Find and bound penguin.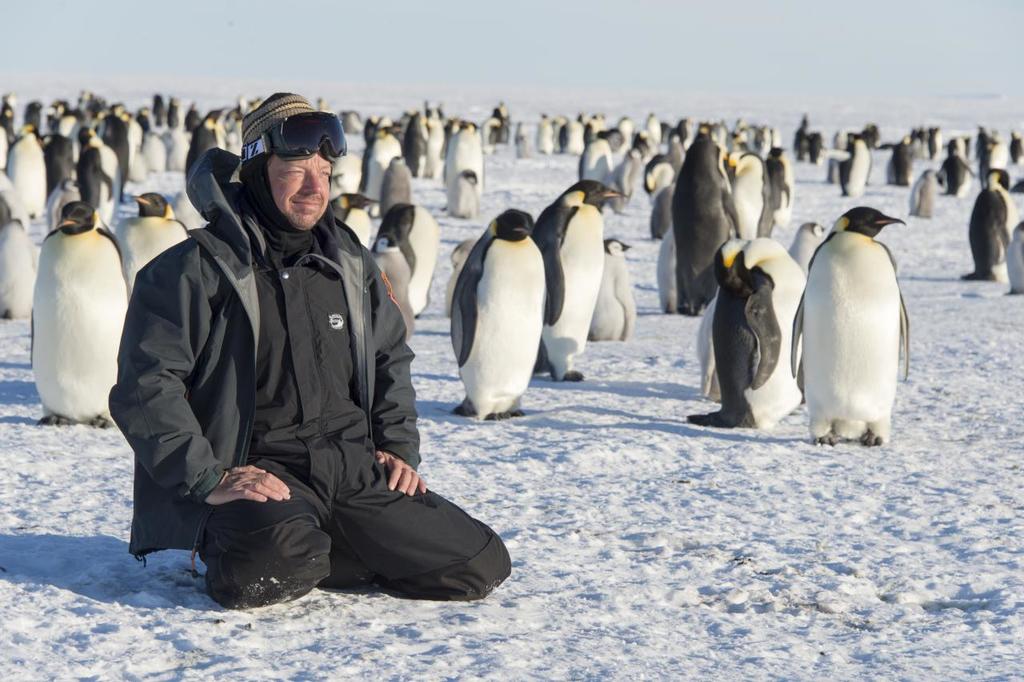
Bound: (left=366, top=231, right=416, bottom=343).
